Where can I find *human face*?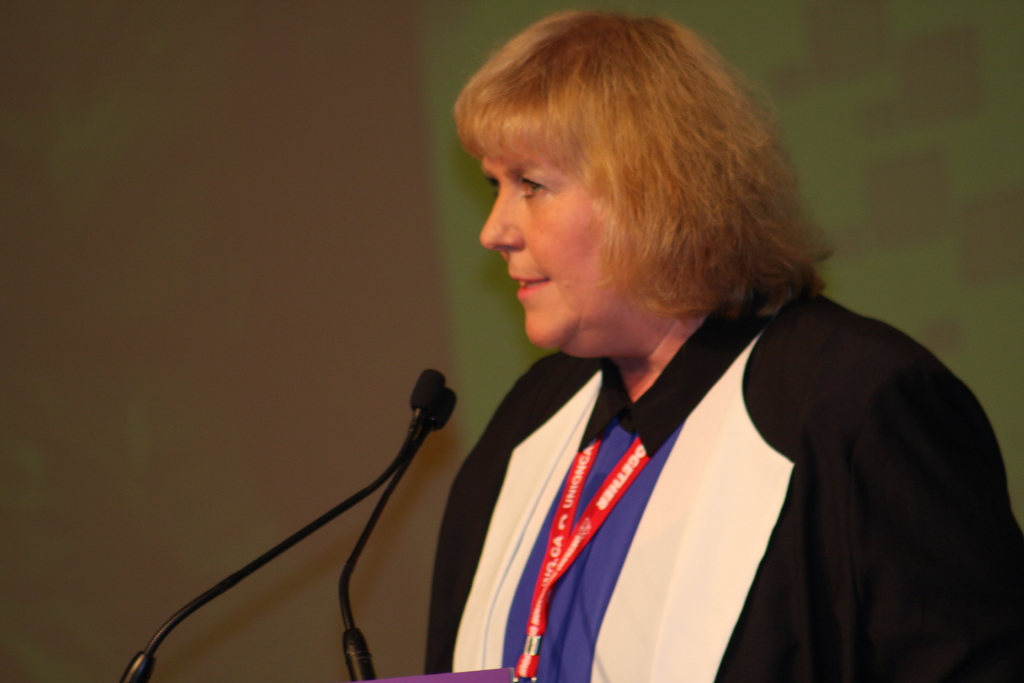
You can find it at [480,130,645,349].
